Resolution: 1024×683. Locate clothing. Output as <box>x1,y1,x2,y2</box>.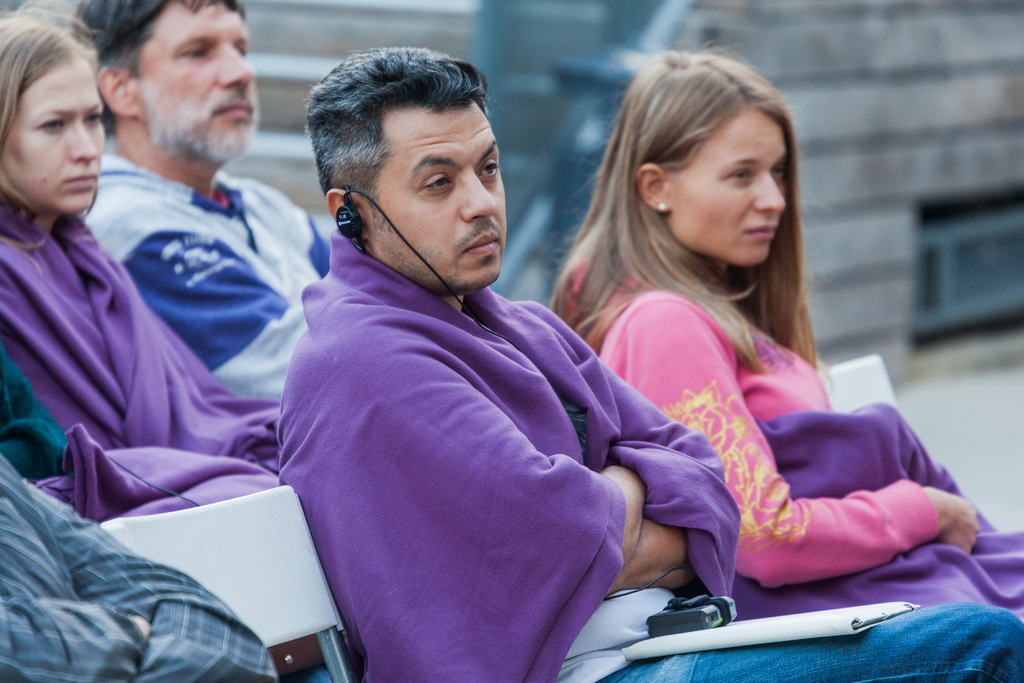
<box>0,464,266,682</box>.
